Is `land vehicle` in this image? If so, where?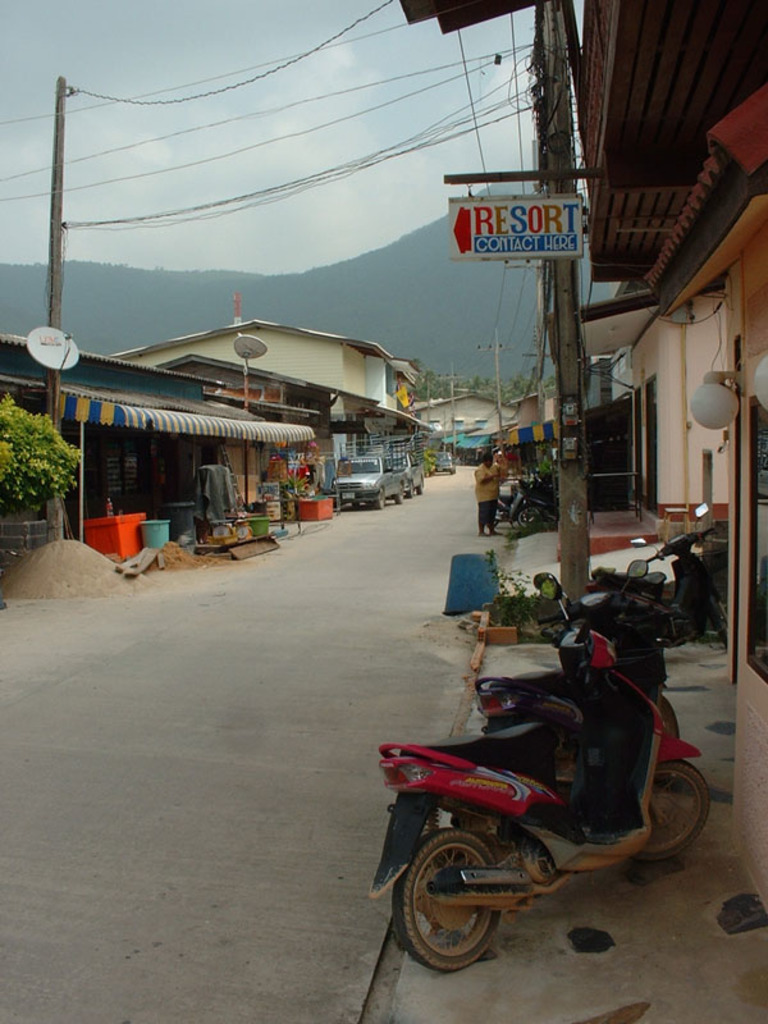
Yes, at bbox=[475, 557, 682, 749].
